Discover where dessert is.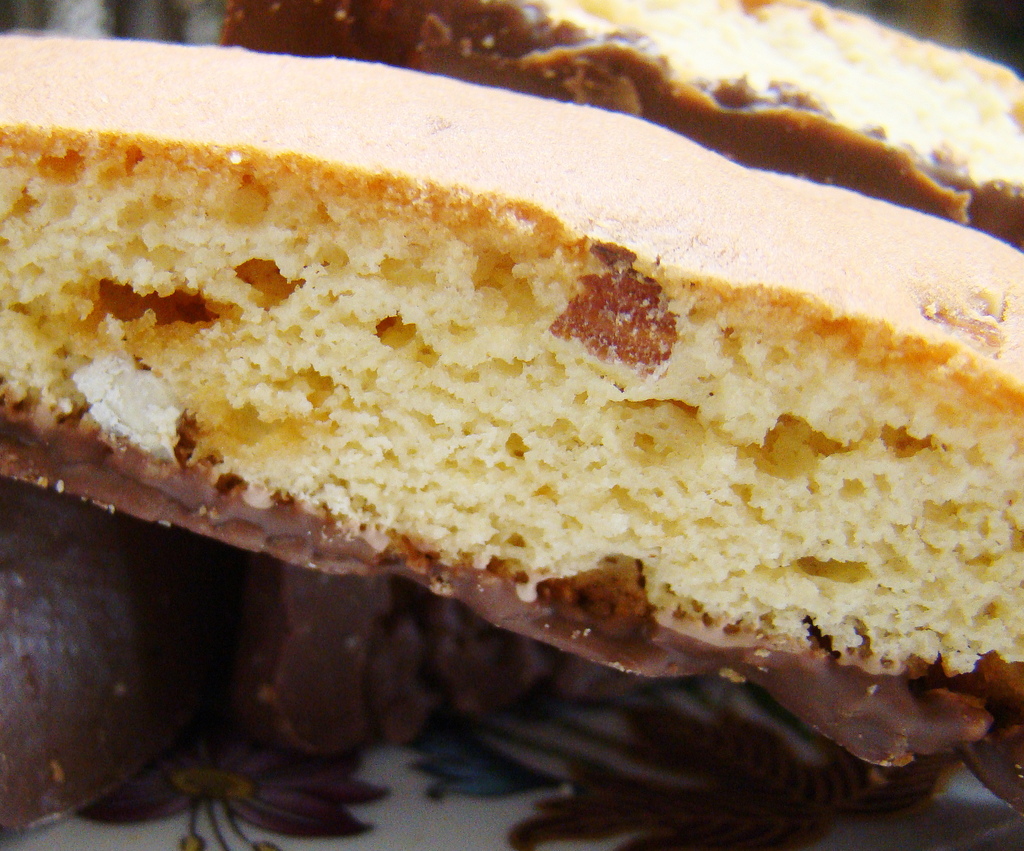
Discovered at locate(0, 44, 995, 754).
